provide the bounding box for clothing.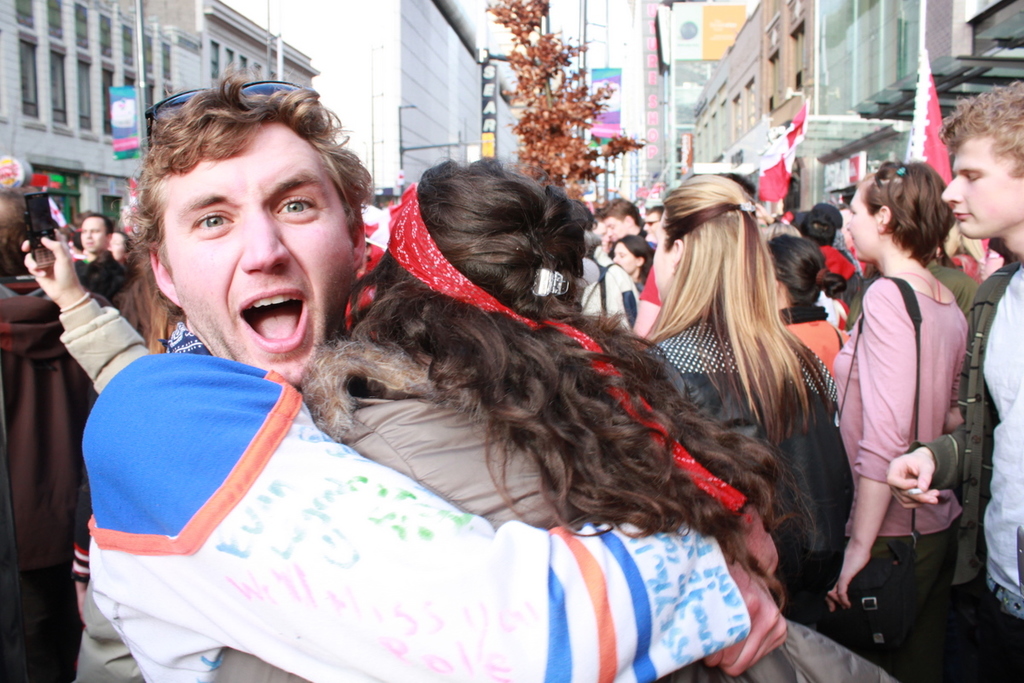
[79,245,122,289].
